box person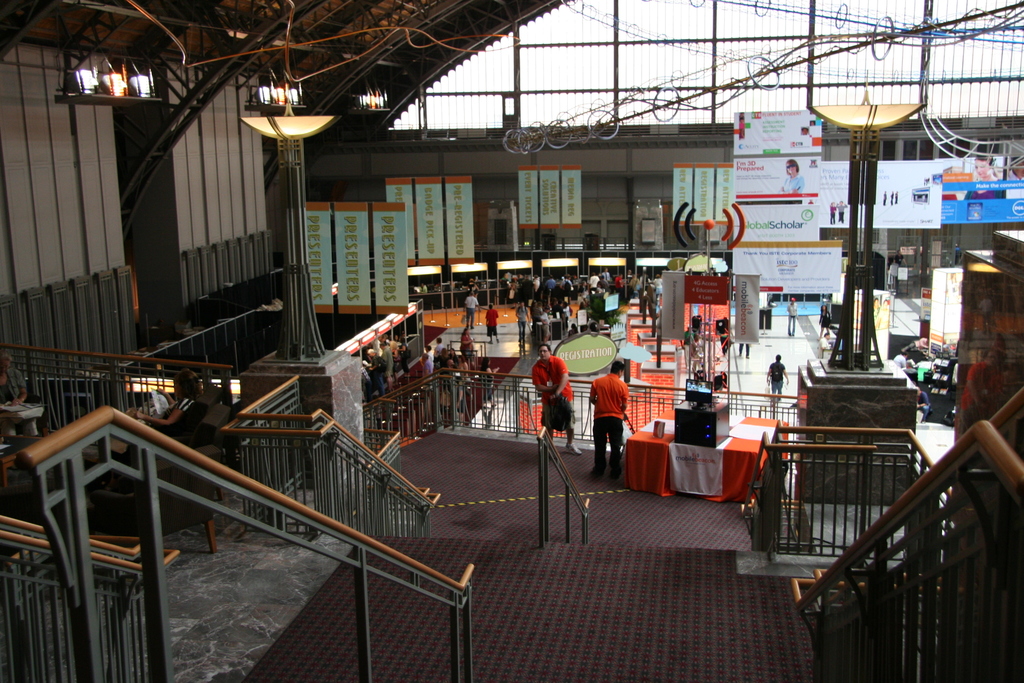
box(874, 297, 879, 326)
